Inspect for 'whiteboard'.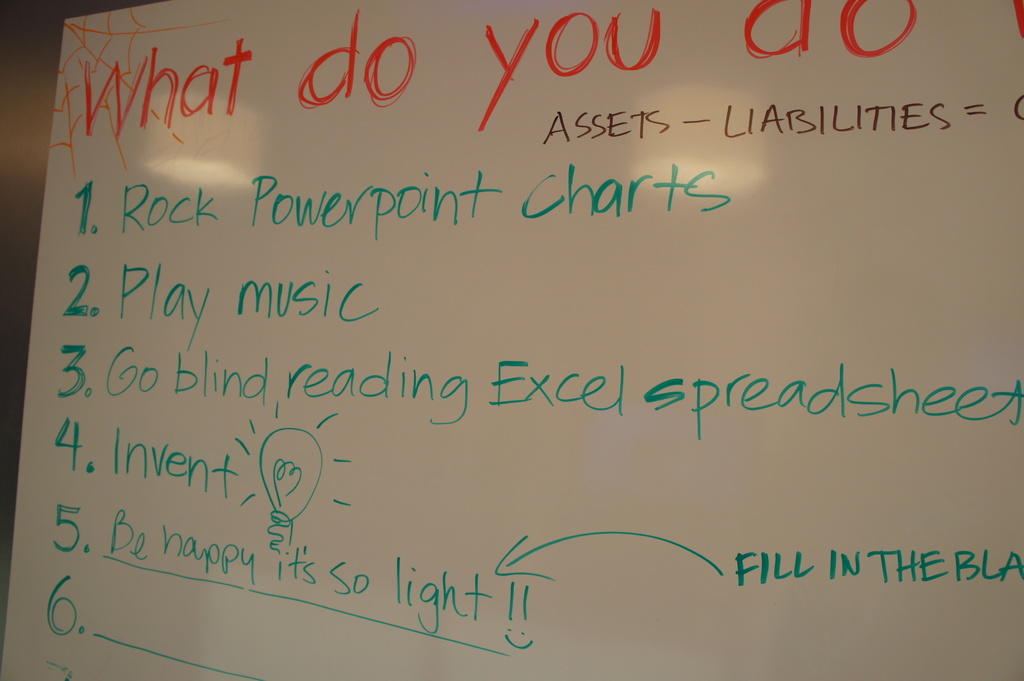
Inspection: x1=0 y1=0 x2=1023 y2=680.
